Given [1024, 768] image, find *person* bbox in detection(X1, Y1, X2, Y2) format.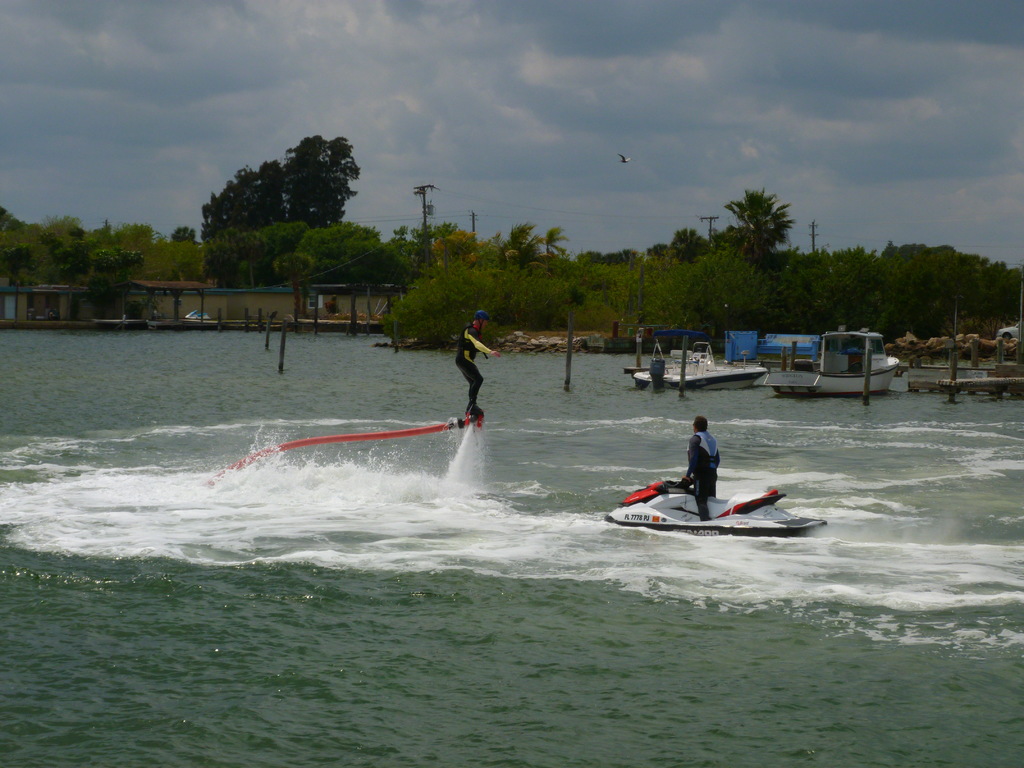
detection(682, 417, 722, 522).
